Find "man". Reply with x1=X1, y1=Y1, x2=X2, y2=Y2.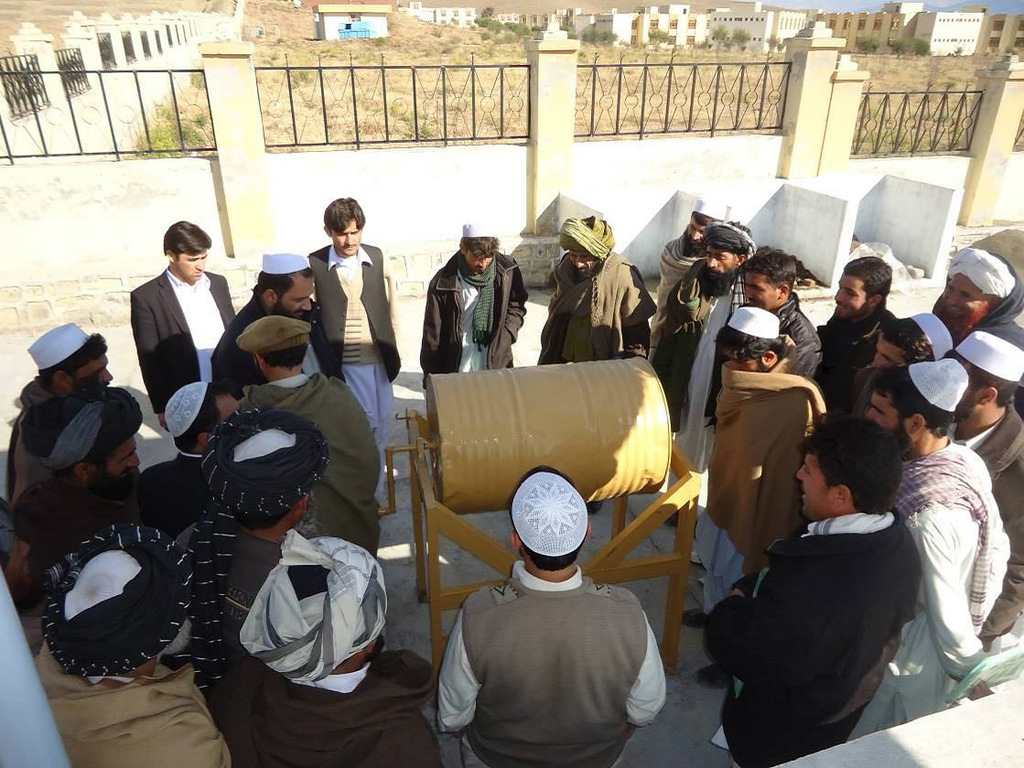
x1=17, y1=322, x2=112, y2=409.
